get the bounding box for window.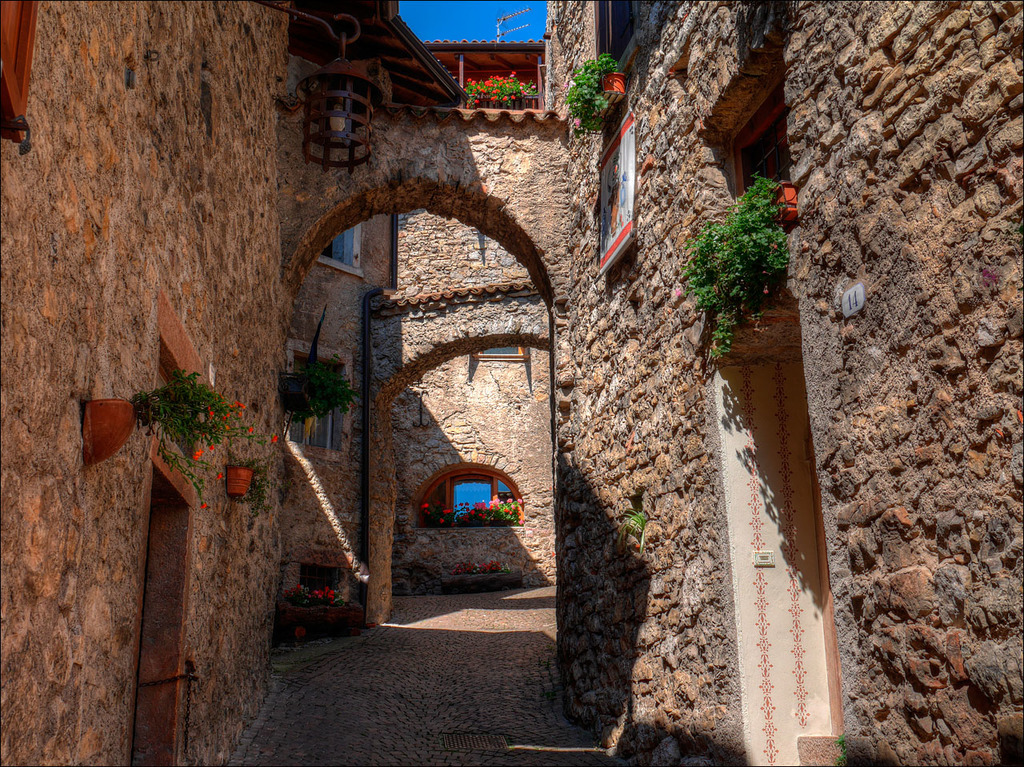
592,0,664,73.
